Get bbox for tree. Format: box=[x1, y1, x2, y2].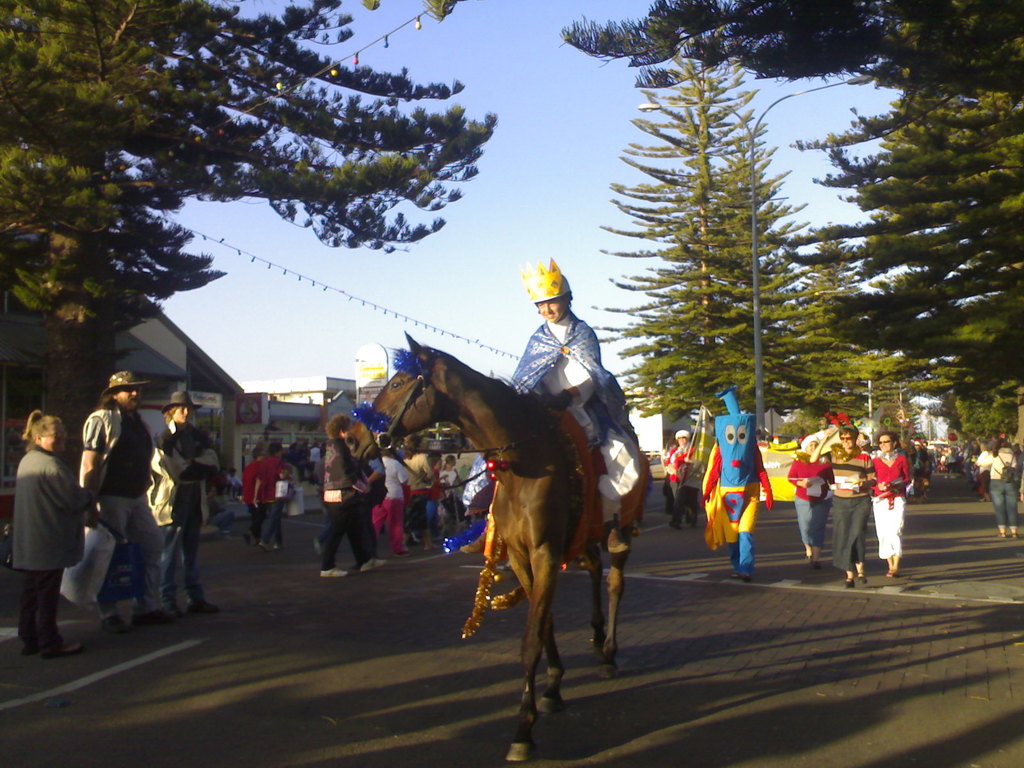
box=[934, 389, 1020, 444].
